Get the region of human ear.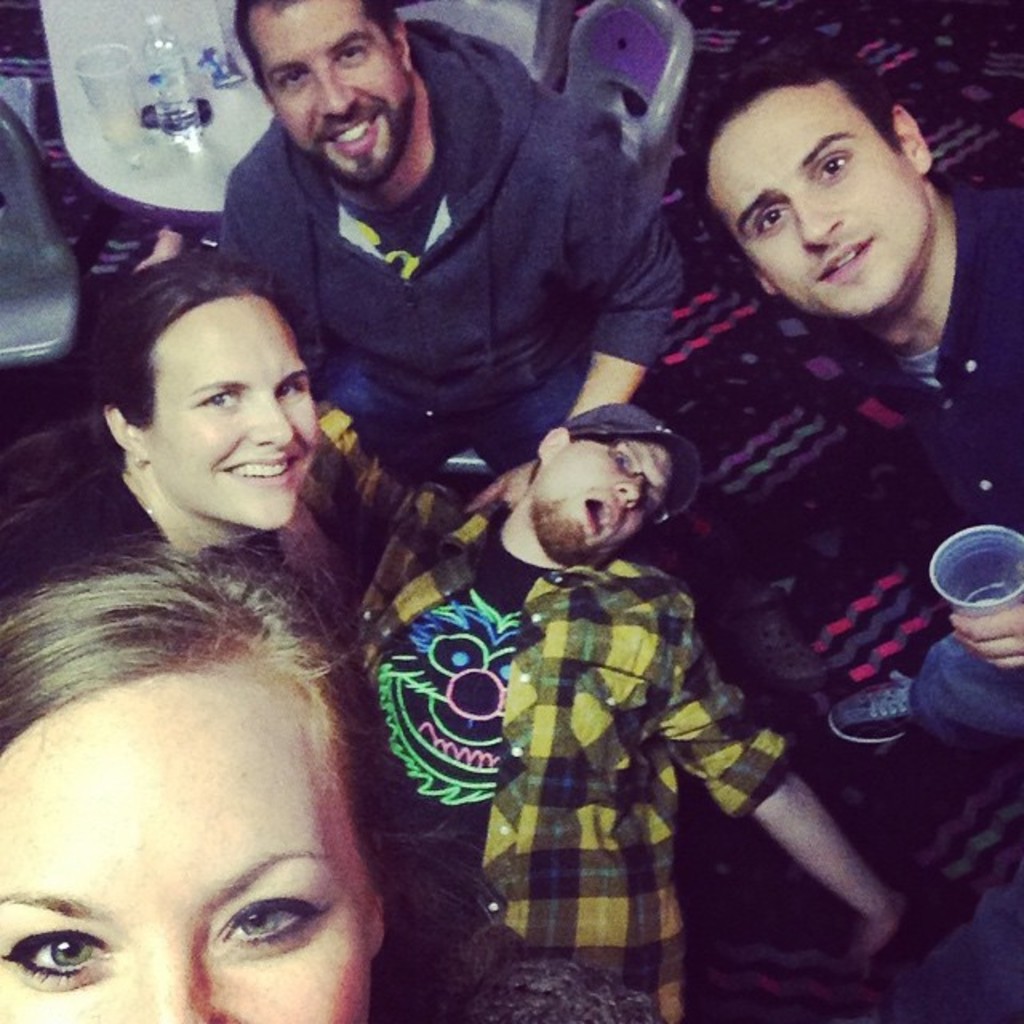
<region>392, 26, 411, 74</region>.
